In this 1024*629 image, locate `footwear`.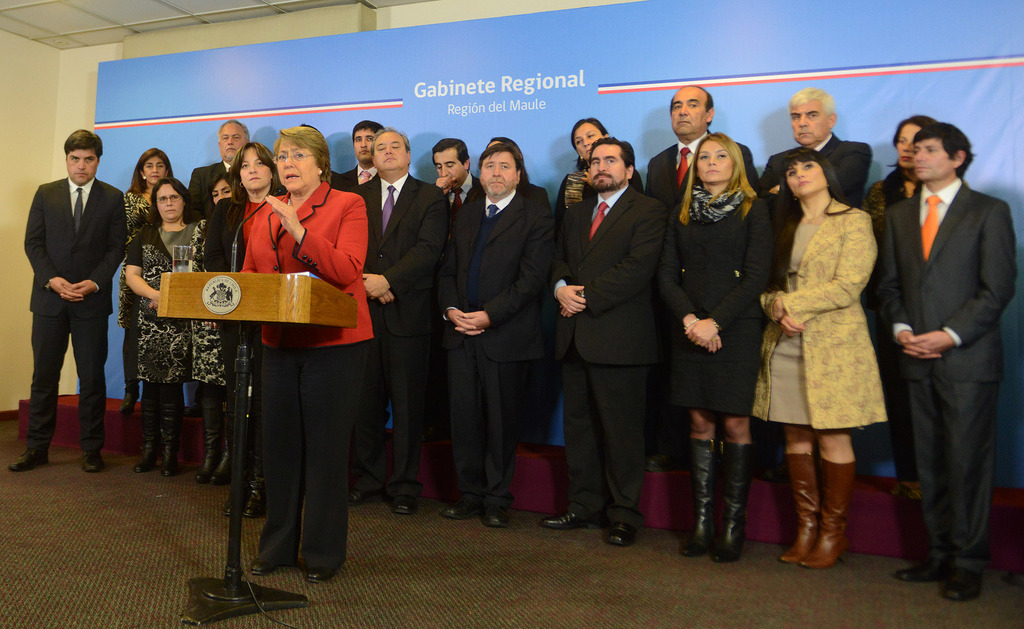
Bounding box: locate(646, 453, 688, 473).
